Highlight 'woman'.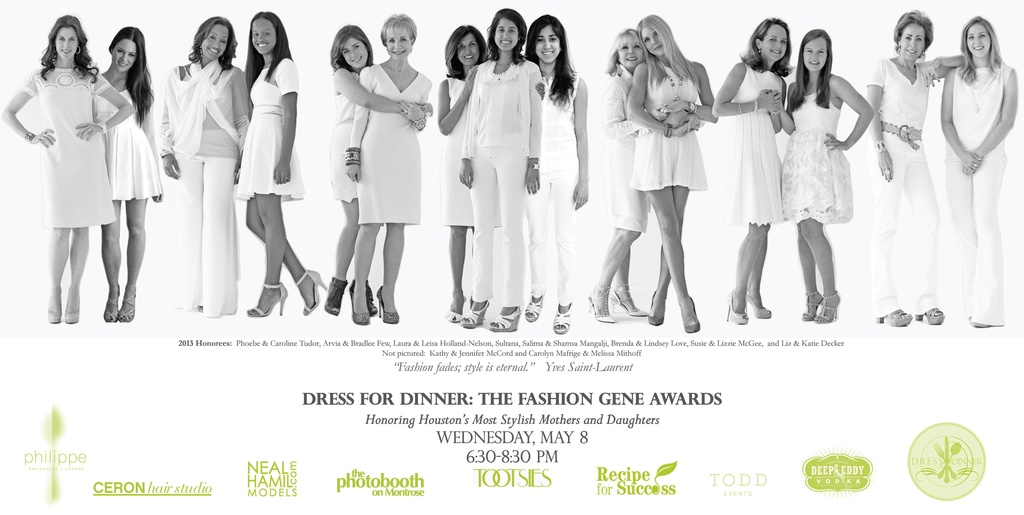
Highlighted region: left=586, top=26, right=692, bottom=322.
